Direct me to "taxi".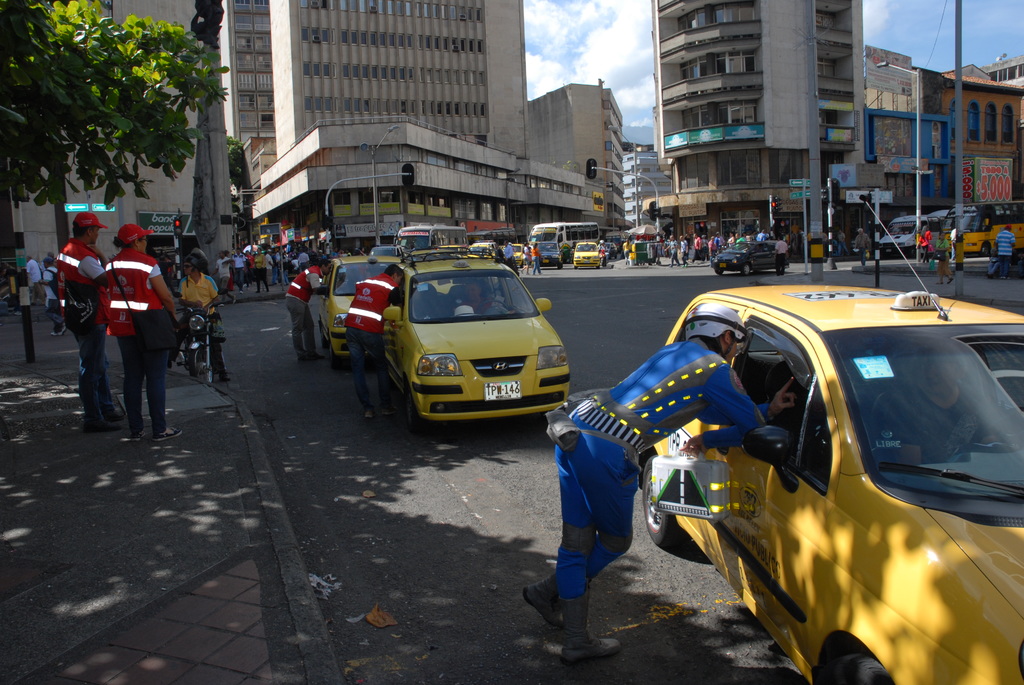
Direction: bbox(634, 283, 1023, 684).
